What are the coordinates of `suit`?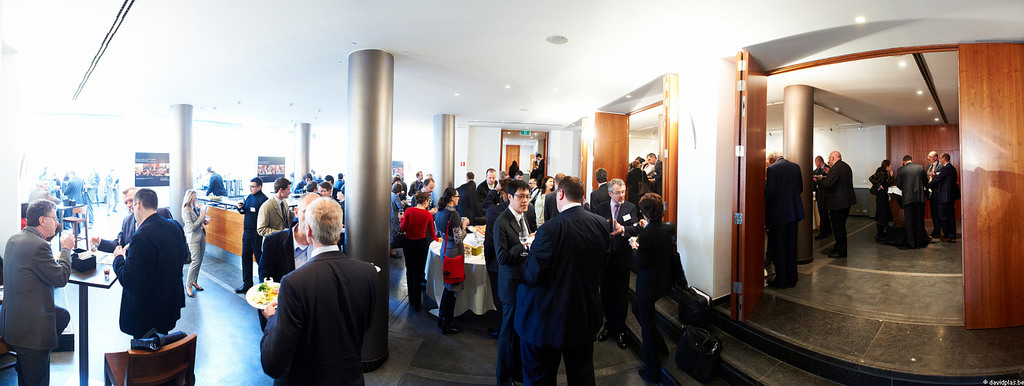
926:158:939:228.
